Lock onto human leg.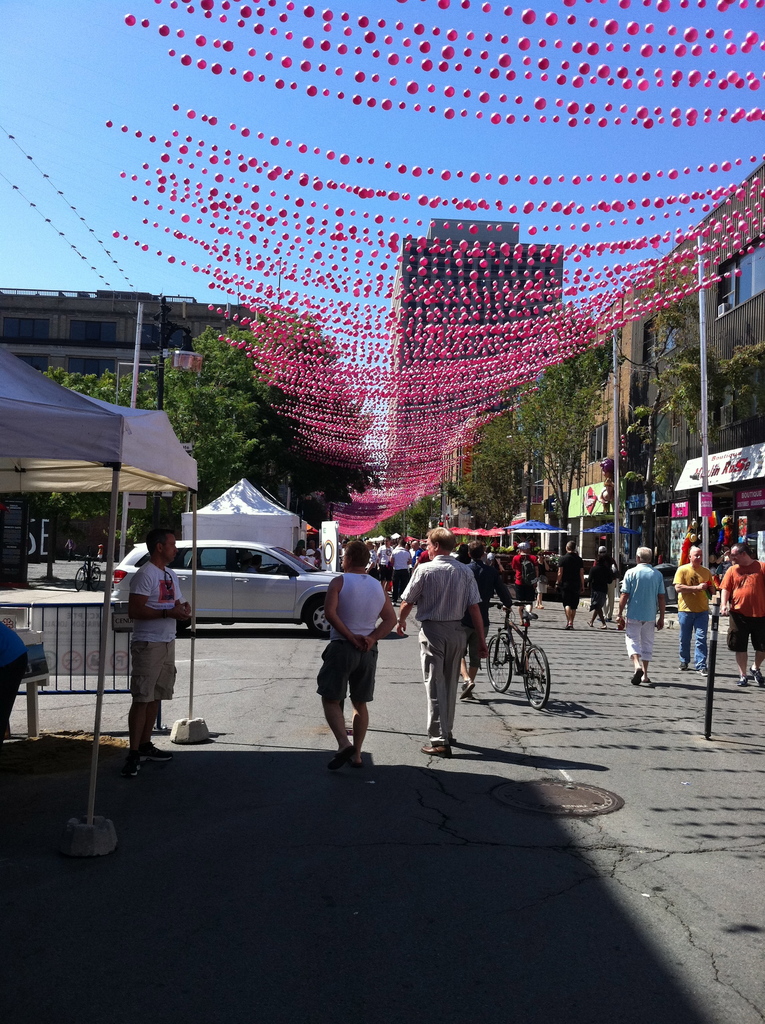
Locked: x1=689 y1=614 x2=714 y2=666.
